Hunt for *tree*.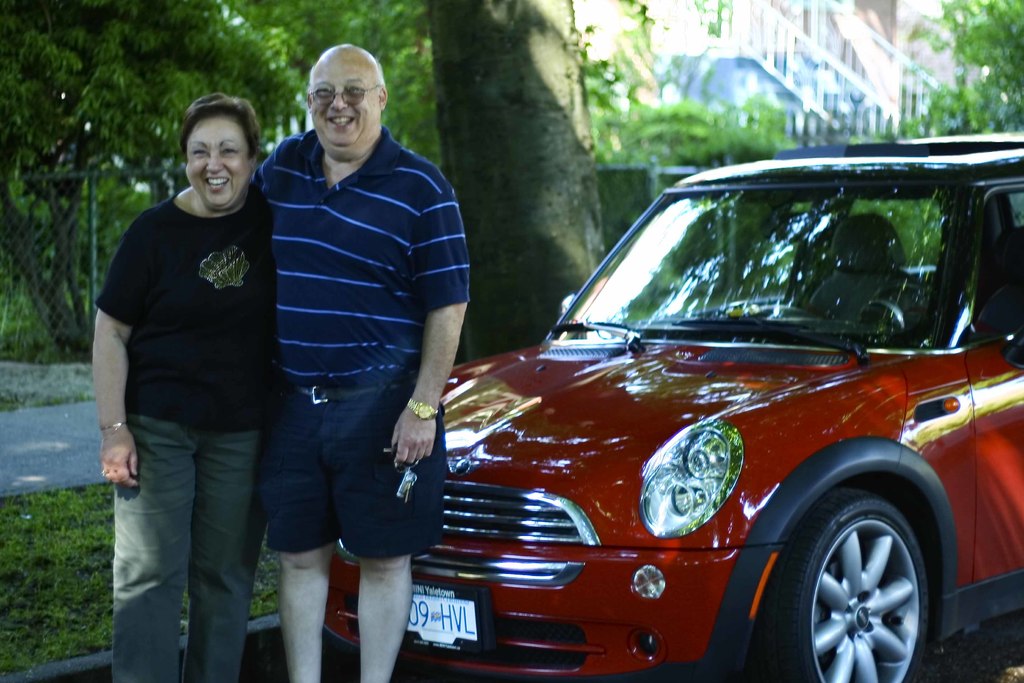
Hunted down at 428, 4, 604, 355.
